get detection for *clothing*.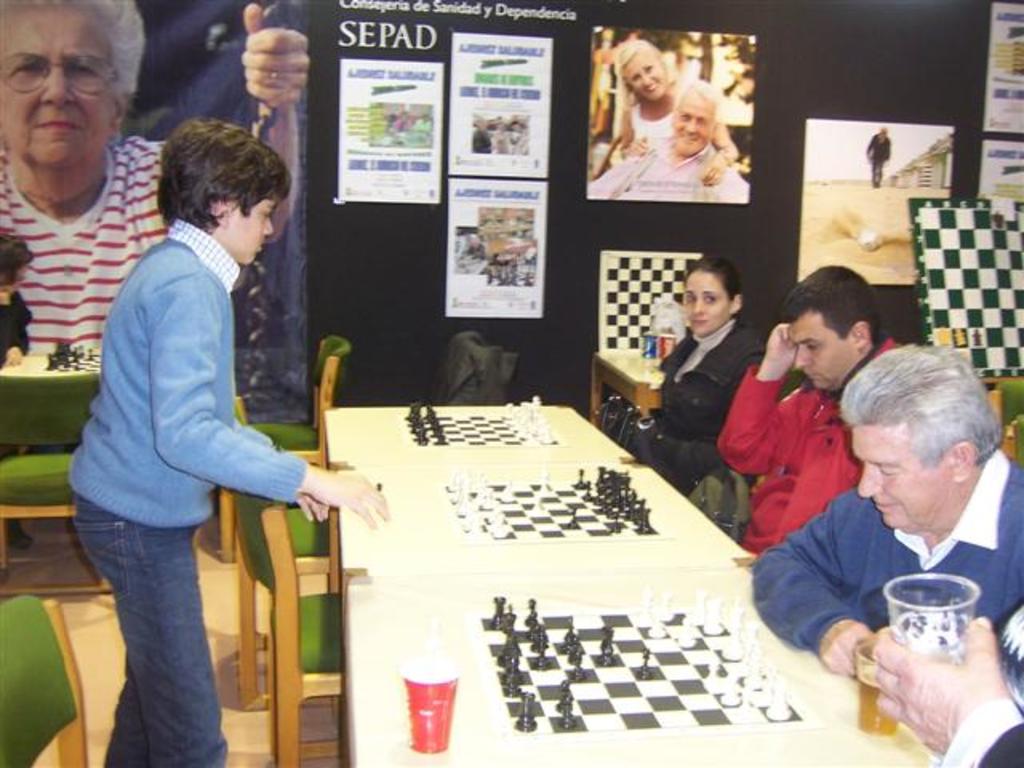
Detection: 621/104/677/149.
